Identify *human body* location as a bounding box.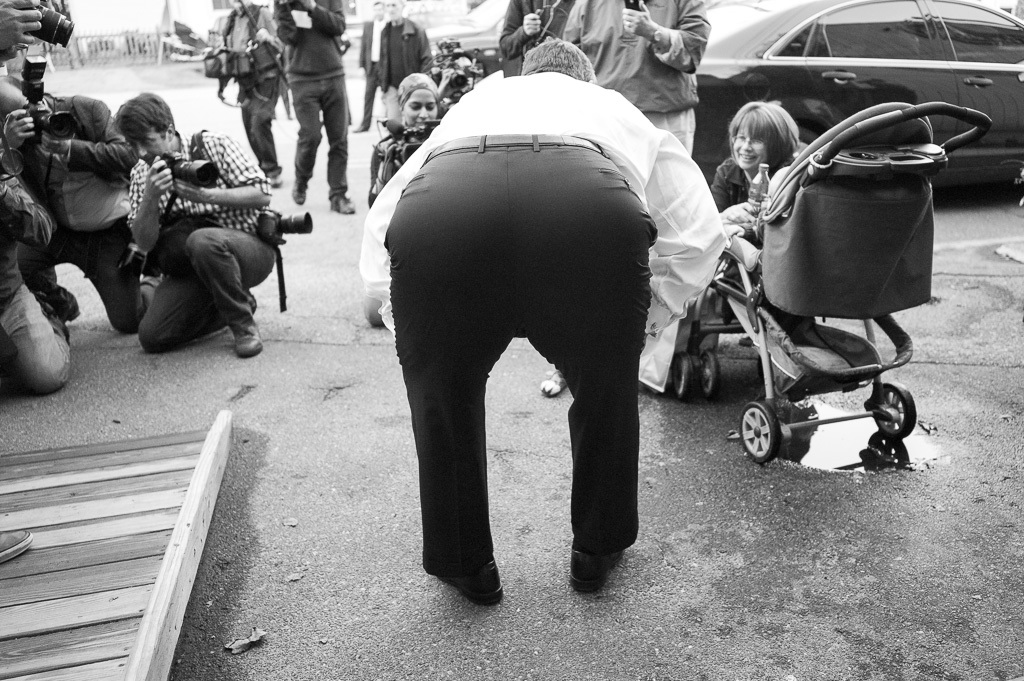
(x1=356, y1=17, x2=381, y2=130).
